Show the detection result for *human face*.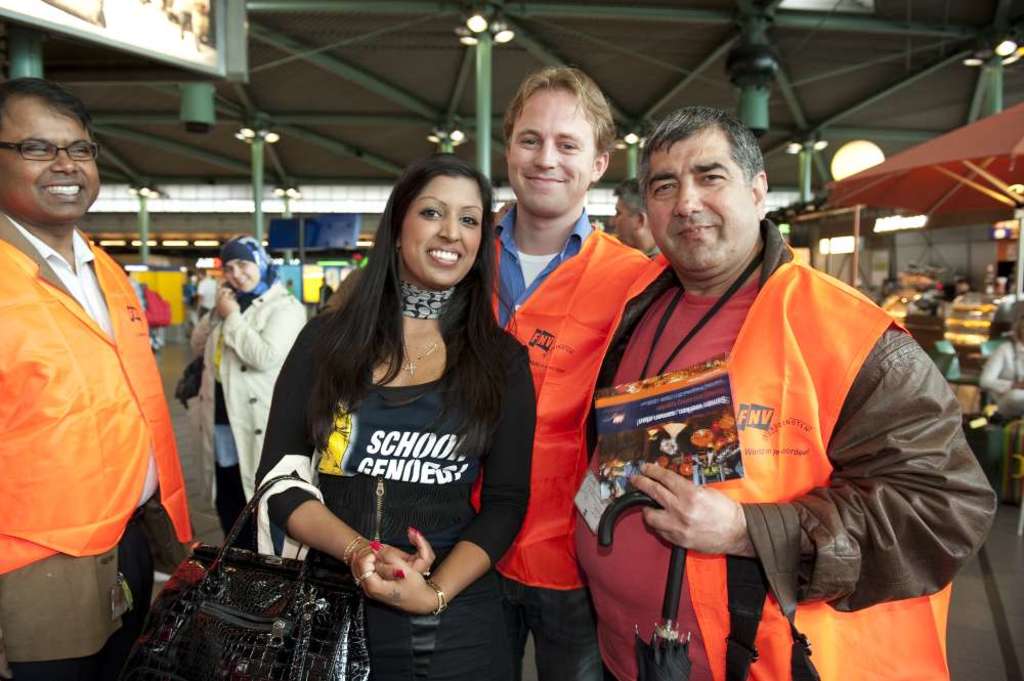
pyautogui.locateOnScreen(0, 97, 94, 228).
